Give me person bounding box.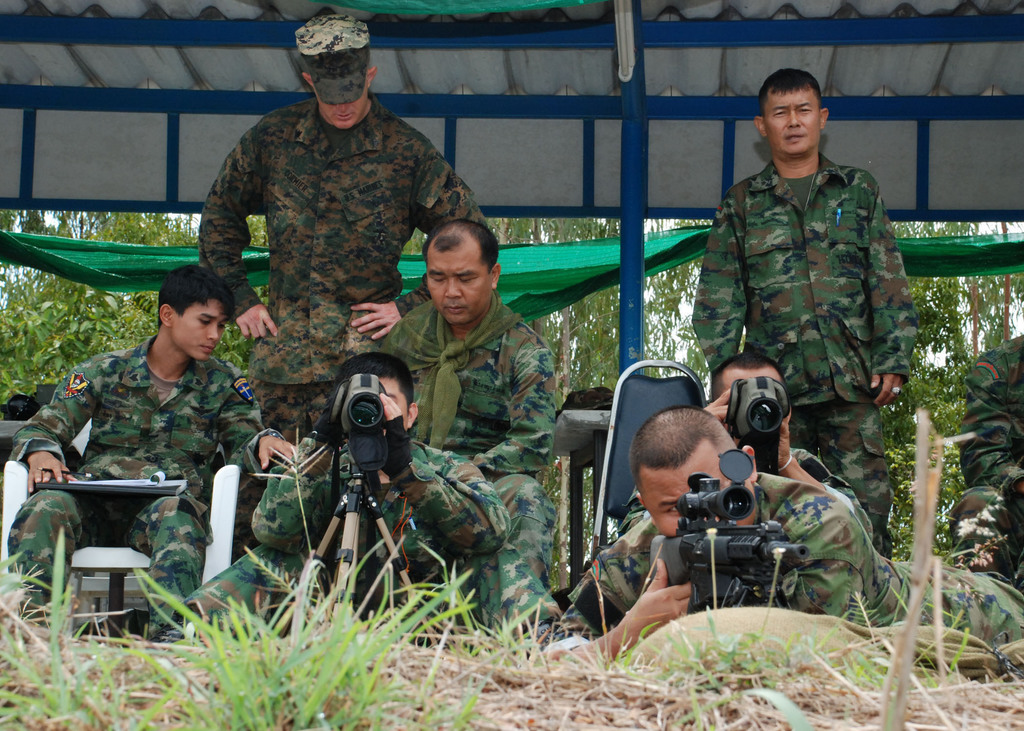
(695, 83, 916, 508).
